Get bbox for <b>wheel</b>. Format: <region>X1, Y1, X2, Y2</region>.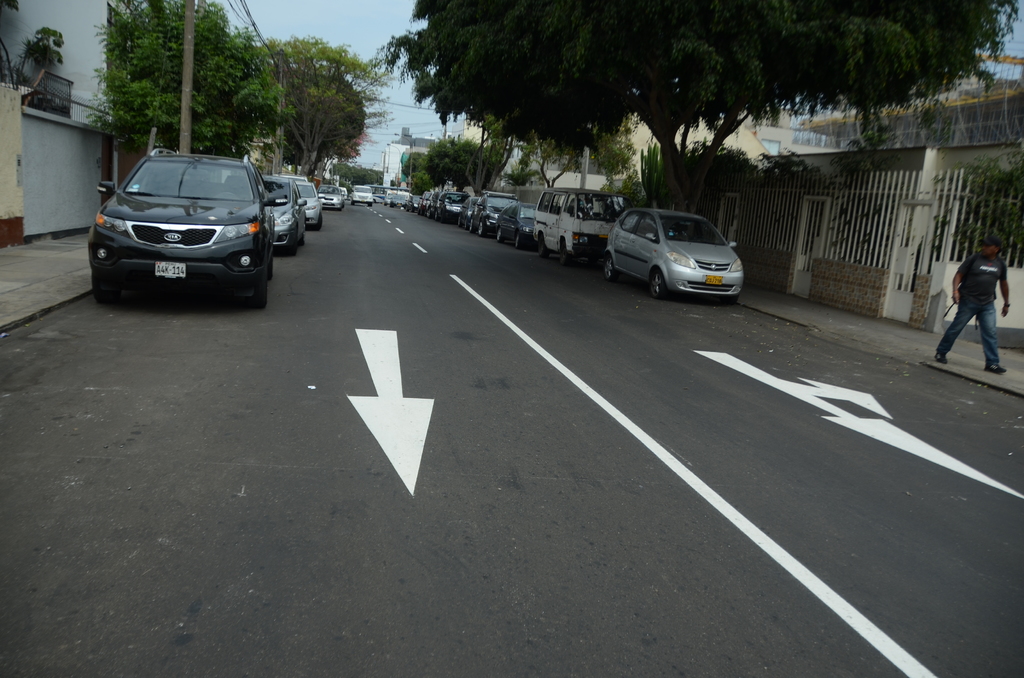
<region>419, 202, 422, 214</region>.
